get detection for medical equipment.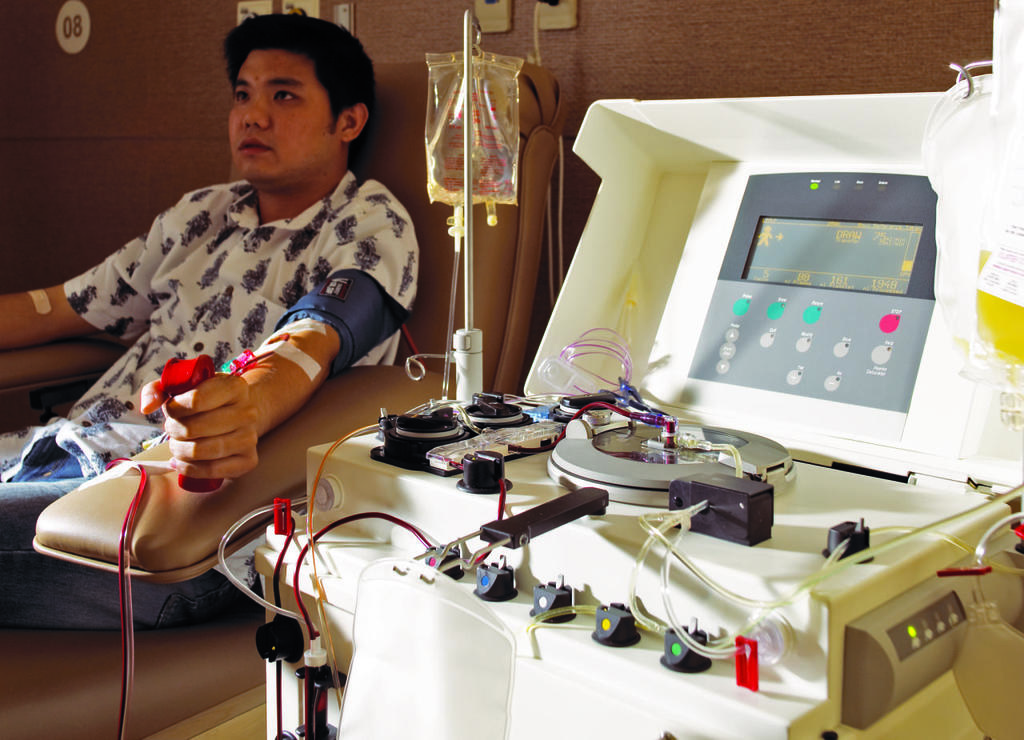
Detection: 75,264,416,739.
